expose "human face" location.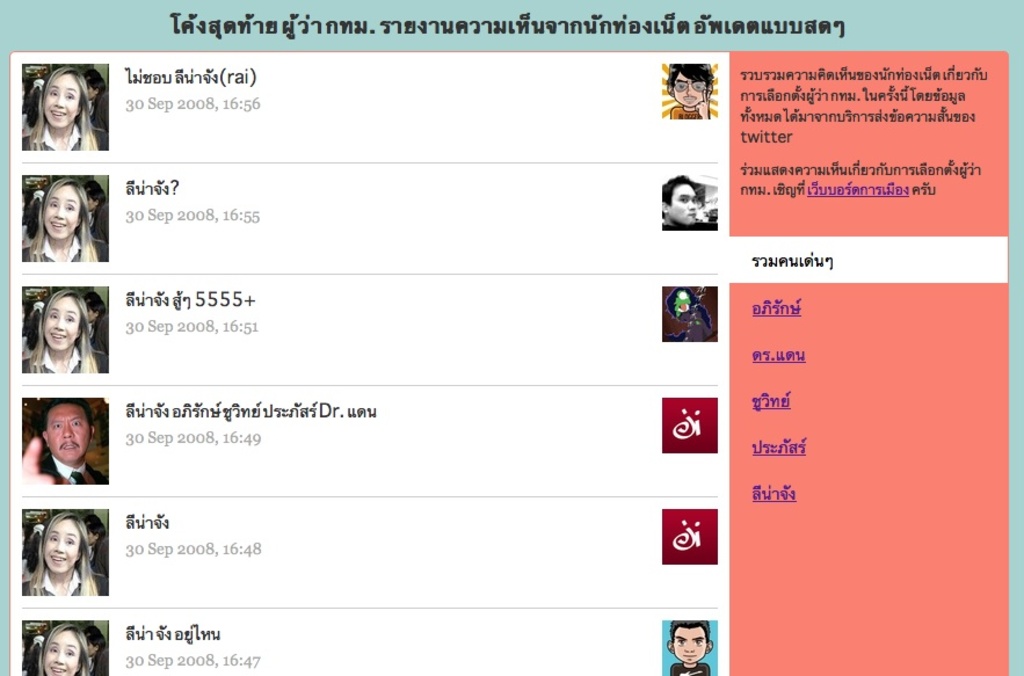
Exposed at (666, 184, 697, 224).
